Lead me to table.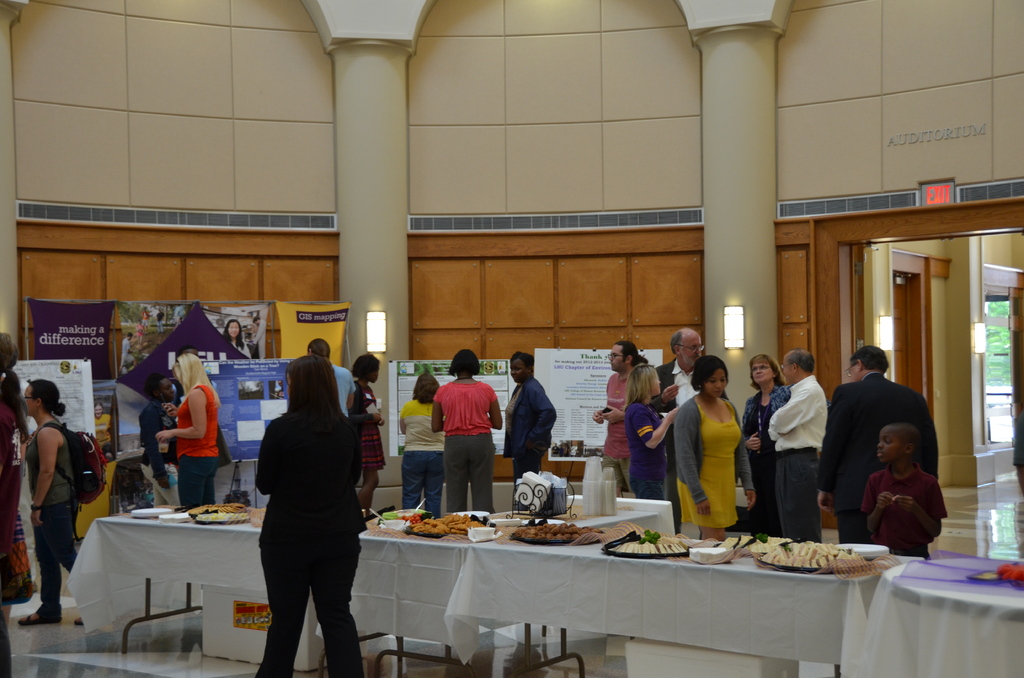
Lead to {"x1": 61, "y1": 504, "x2": 323, "y2": 677}.
